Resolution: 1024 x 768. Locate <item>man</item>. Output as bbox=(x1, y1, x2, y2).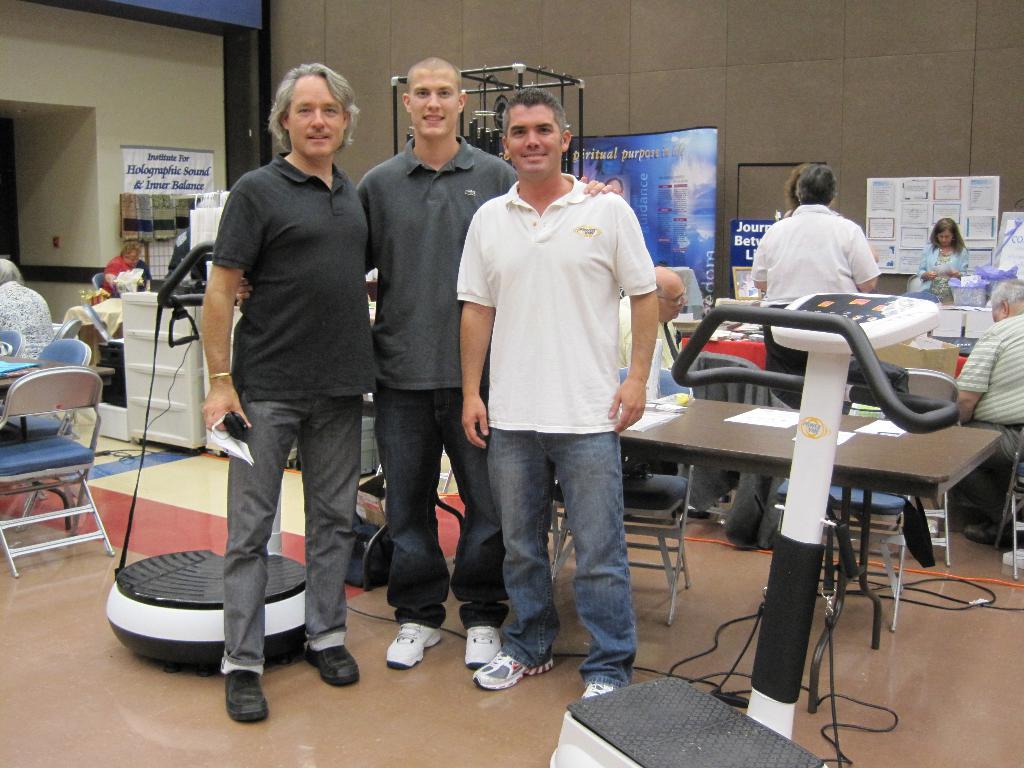
bbox=(463, 90, 665, 700).
